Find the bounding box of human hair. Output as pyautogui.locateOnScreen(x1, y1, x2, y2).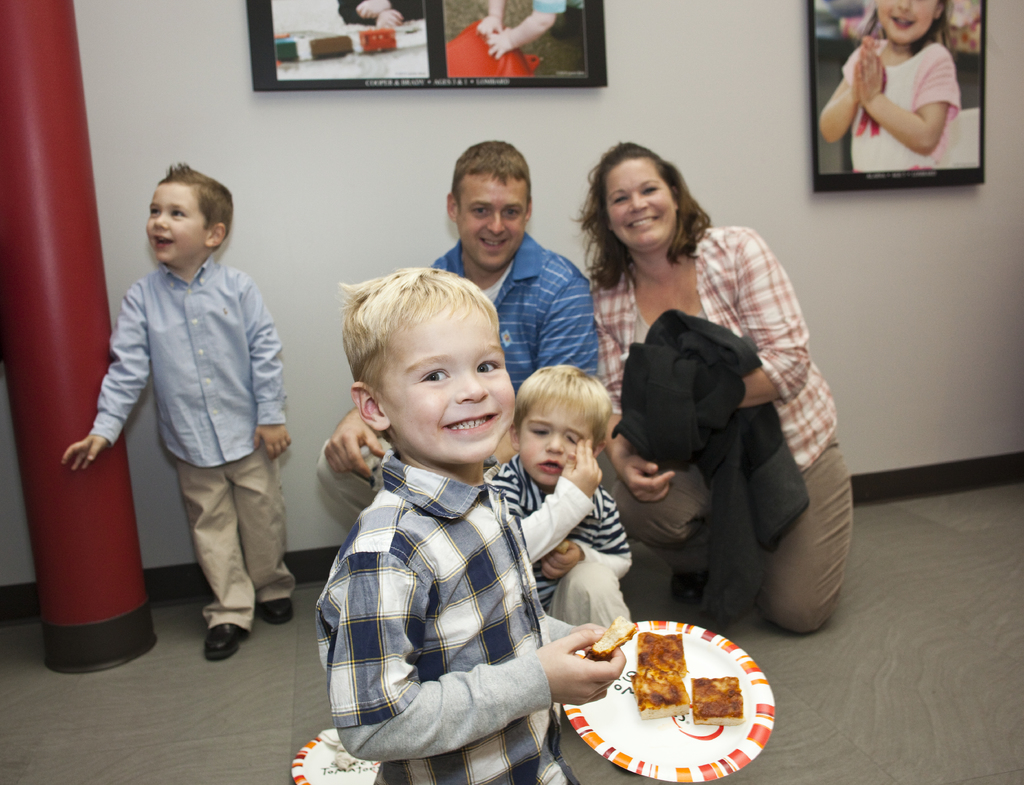
pyautogui.locateOnScreen(332, 265, 498, 393).
